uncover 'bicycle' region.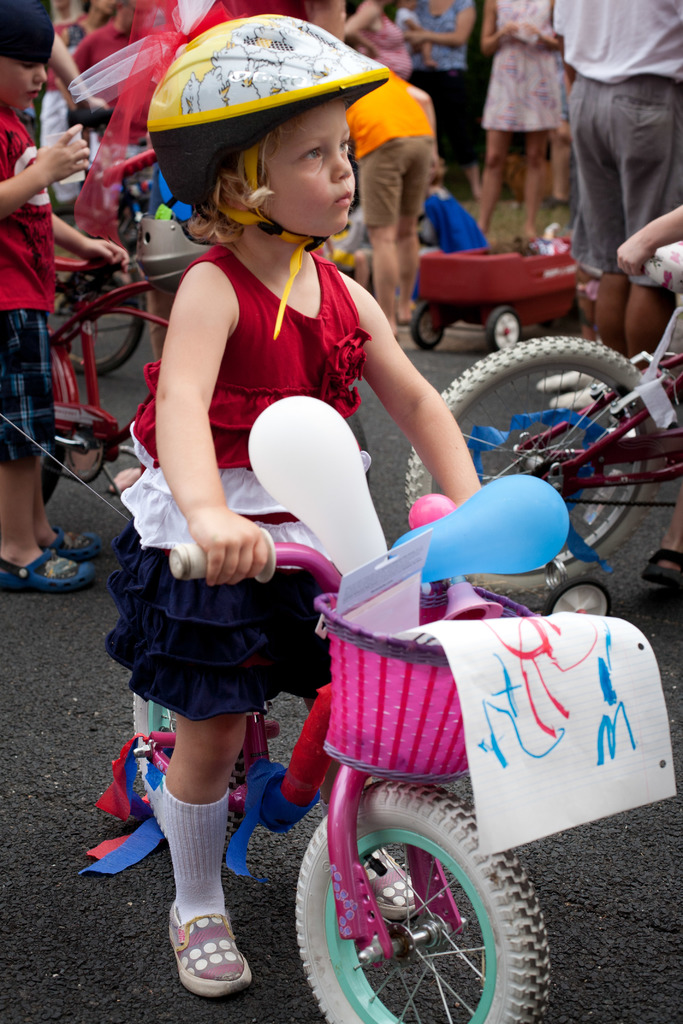
Uncovered: pyautogui.locateOnScreen(44, 253, 194, 518).
